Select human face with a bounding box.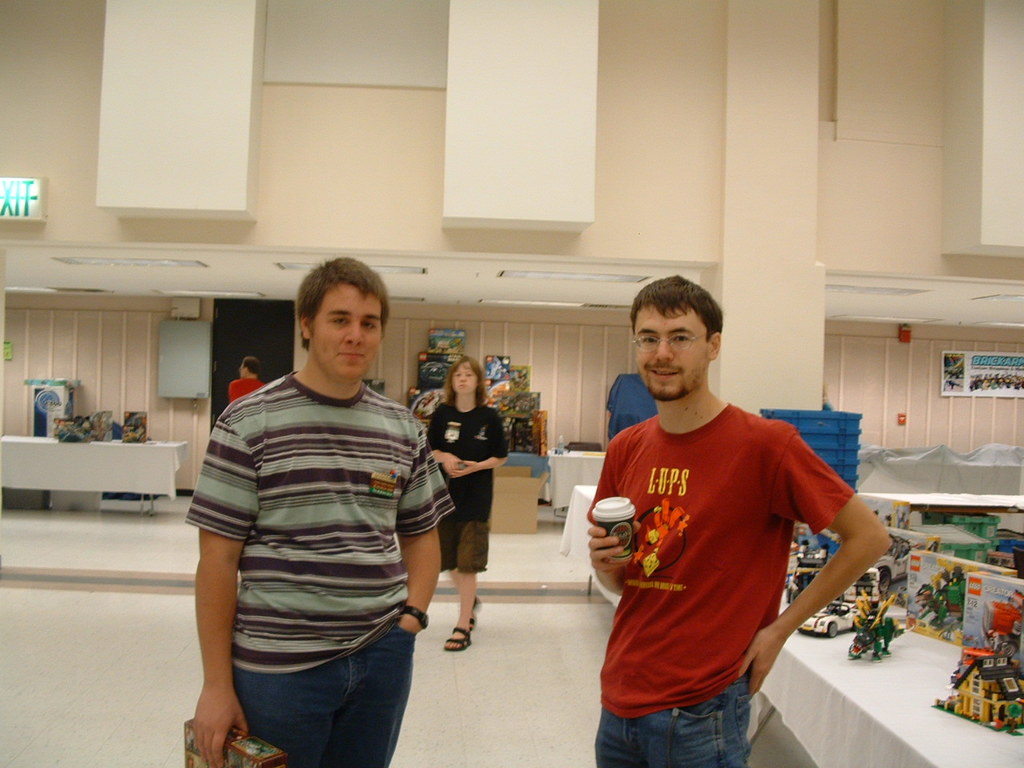
{"left": 630, "top": 301, "right": 714, "bottom": 398}.
